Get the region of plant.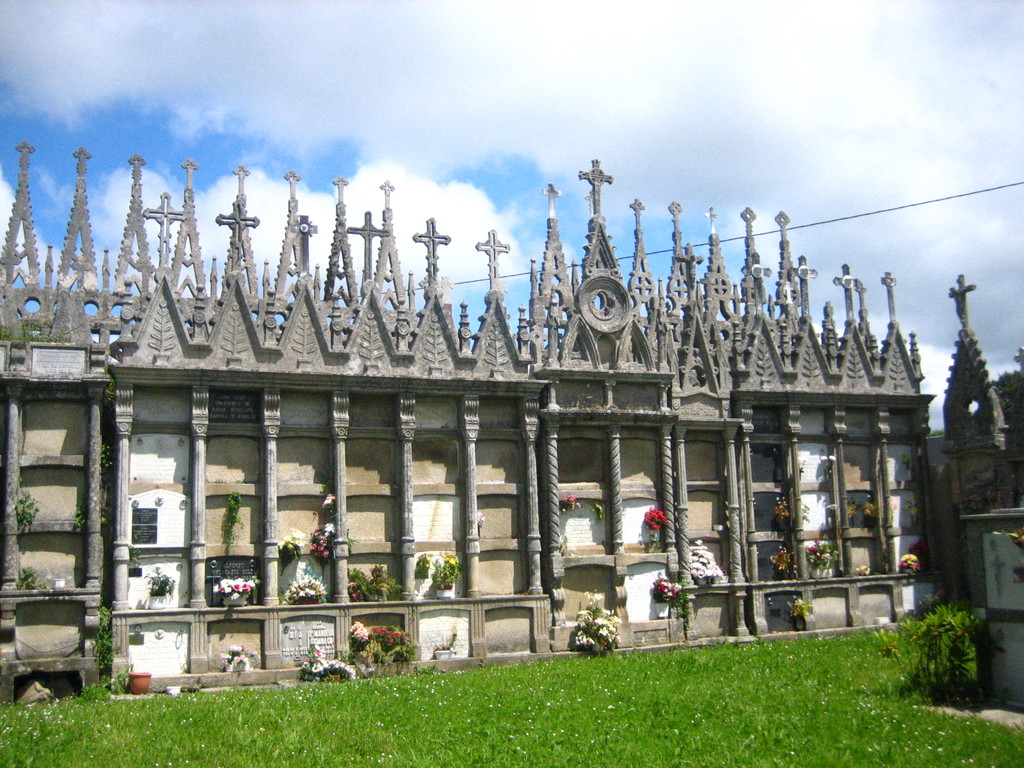
[143, 563, 175, 595].
